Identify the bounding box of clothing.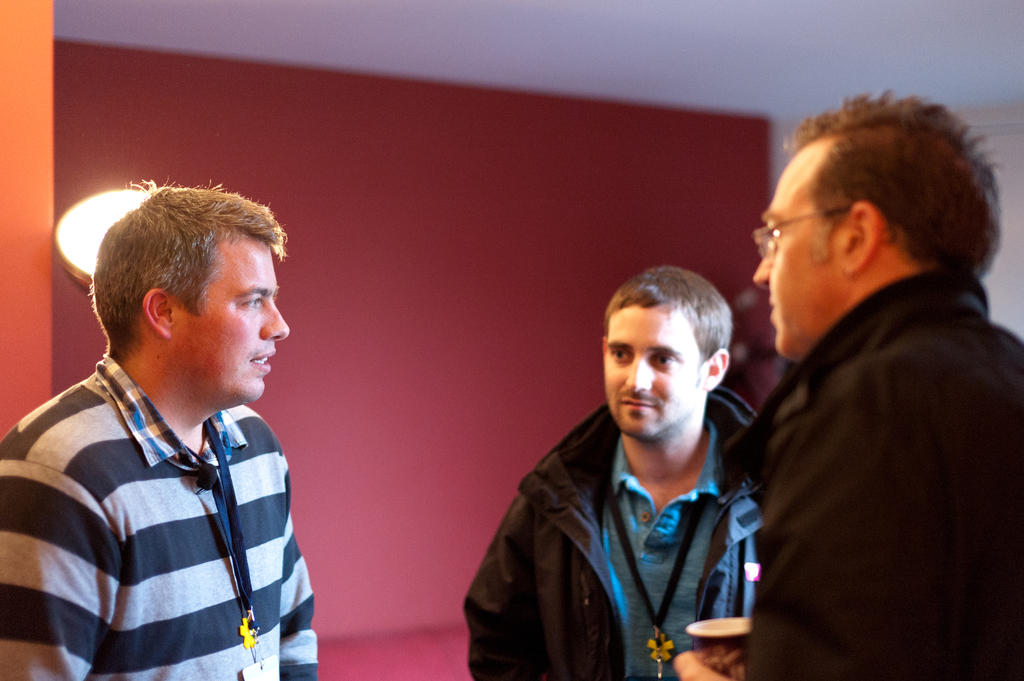
{"left": 25, "top": 346, "right": 328, "bottom": 678}.
